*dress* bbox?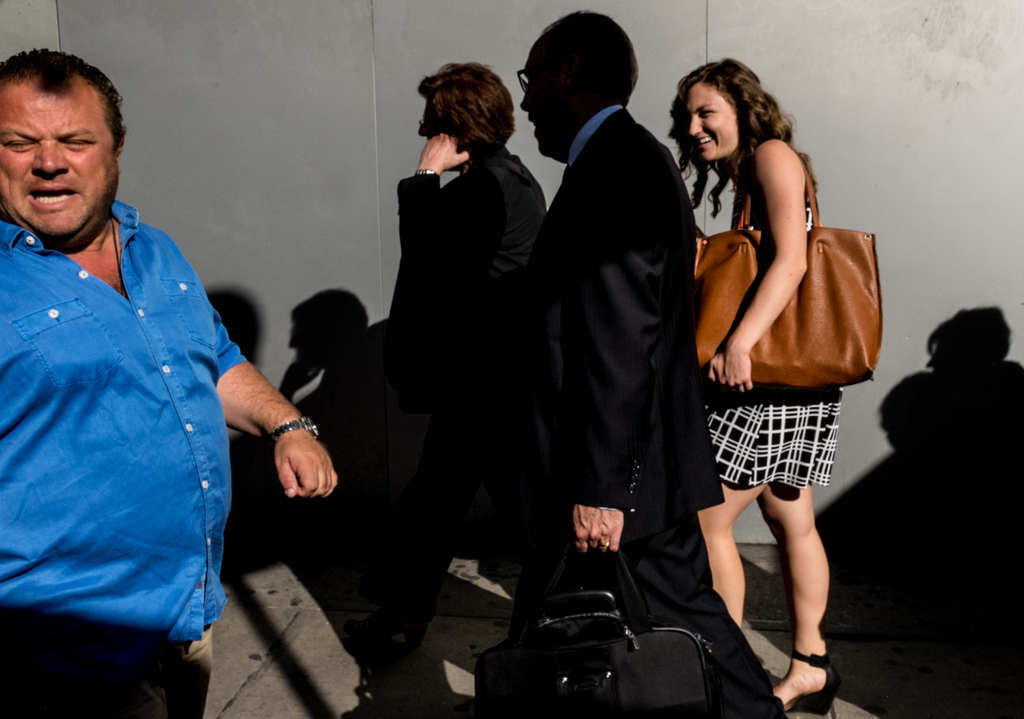
locate(703, 178, 844, 488)
